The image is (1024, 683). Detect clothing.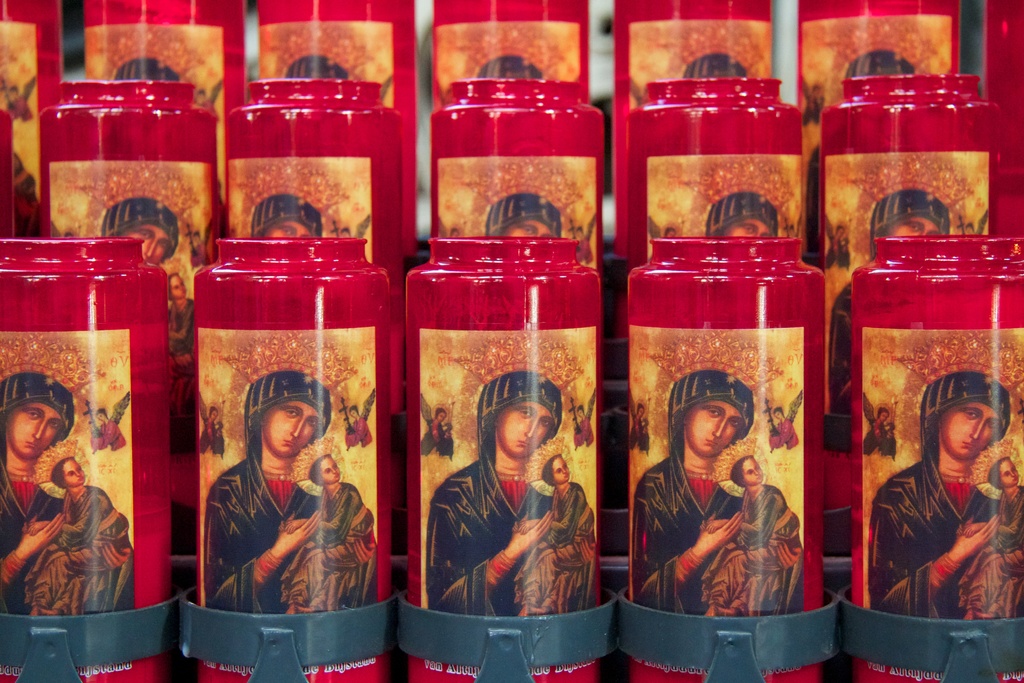
Detection: 164,294,205,418.
